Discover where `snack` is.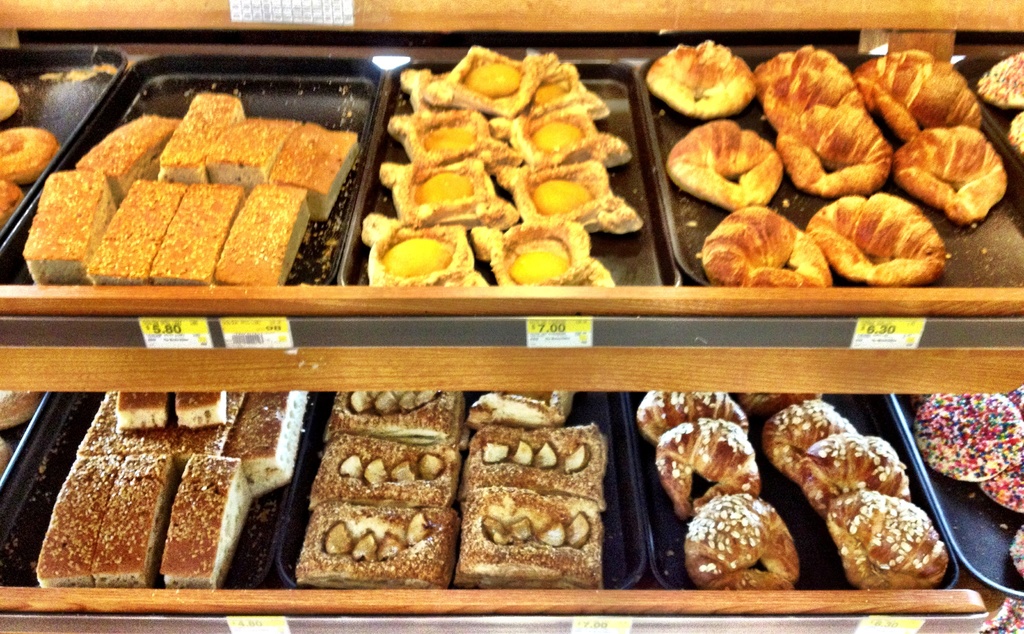
Discovered at crop(1012, 113, 1023, 152).
